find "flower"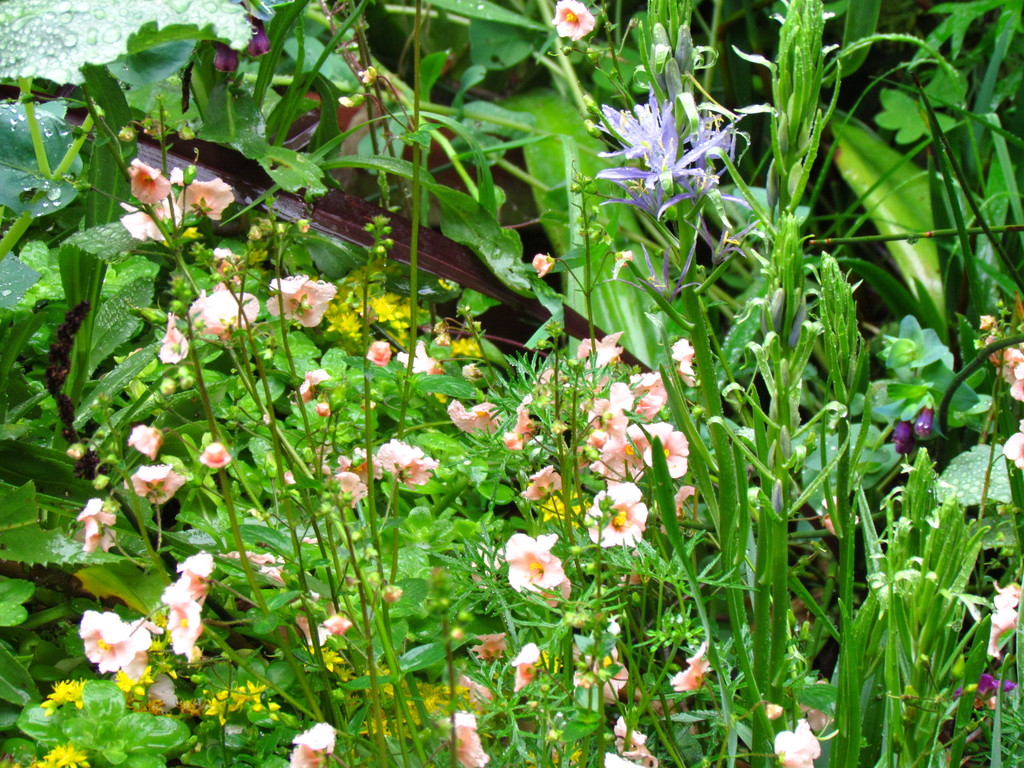
bbox=[42, 677, 86, 713]
